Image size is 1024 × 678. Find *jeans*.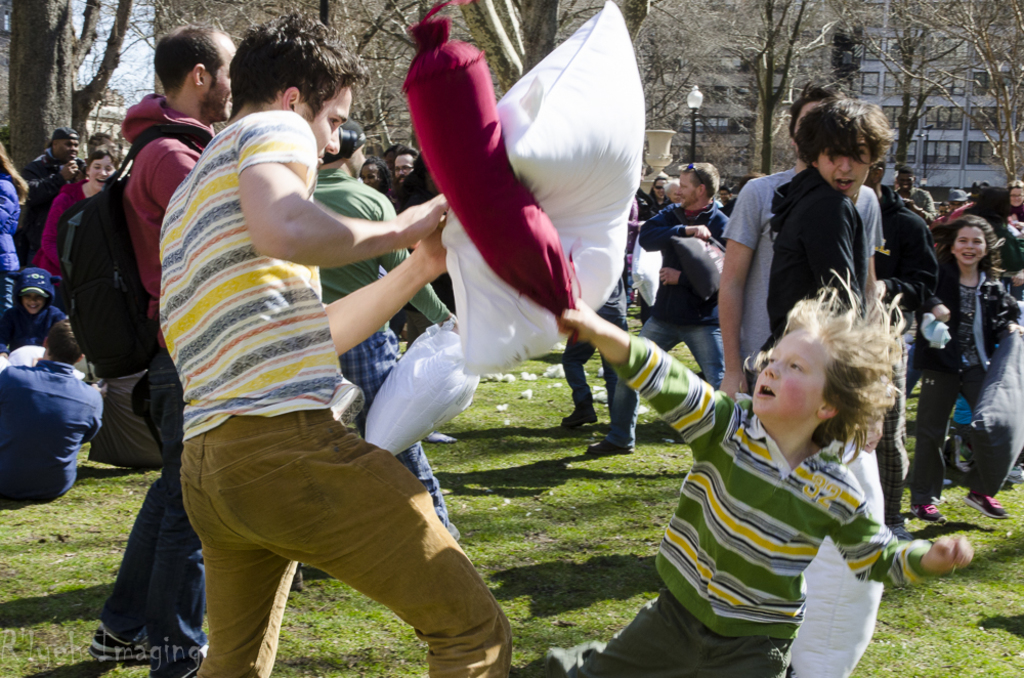
l=602, t=322, r=721, b=433.
